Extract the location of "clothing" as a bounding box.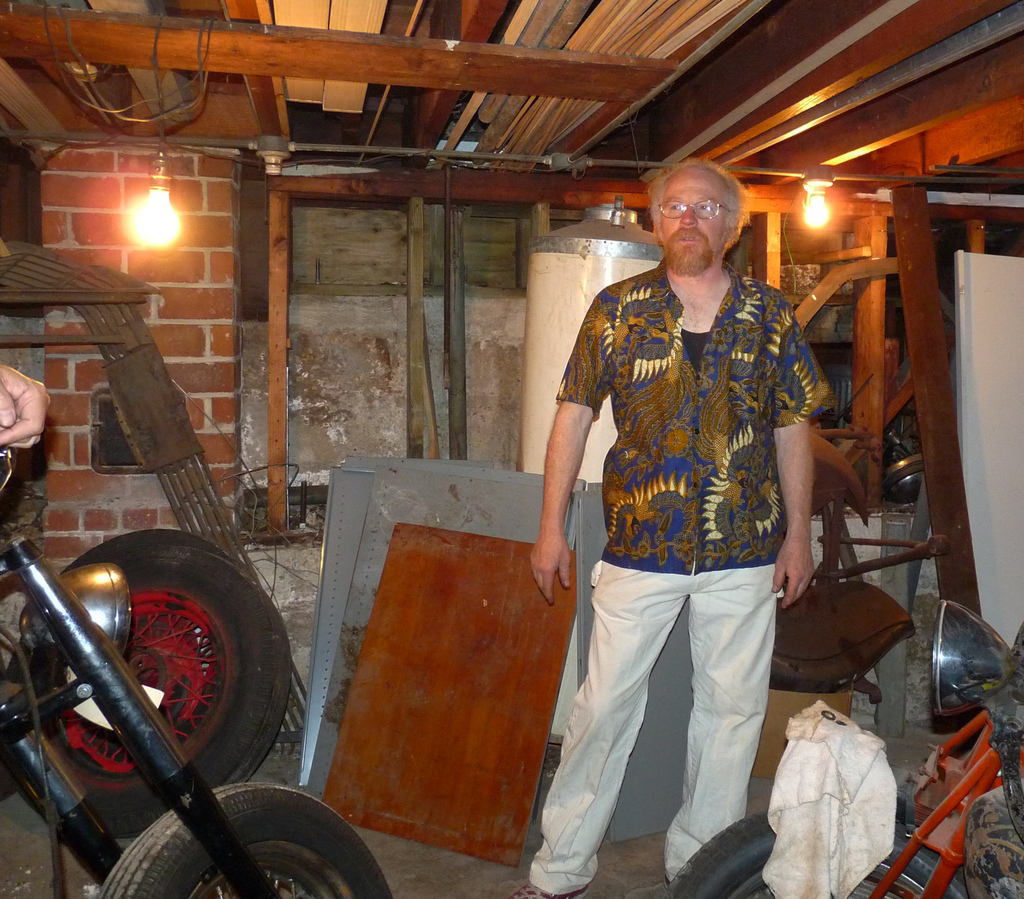
527,255,844,898.
